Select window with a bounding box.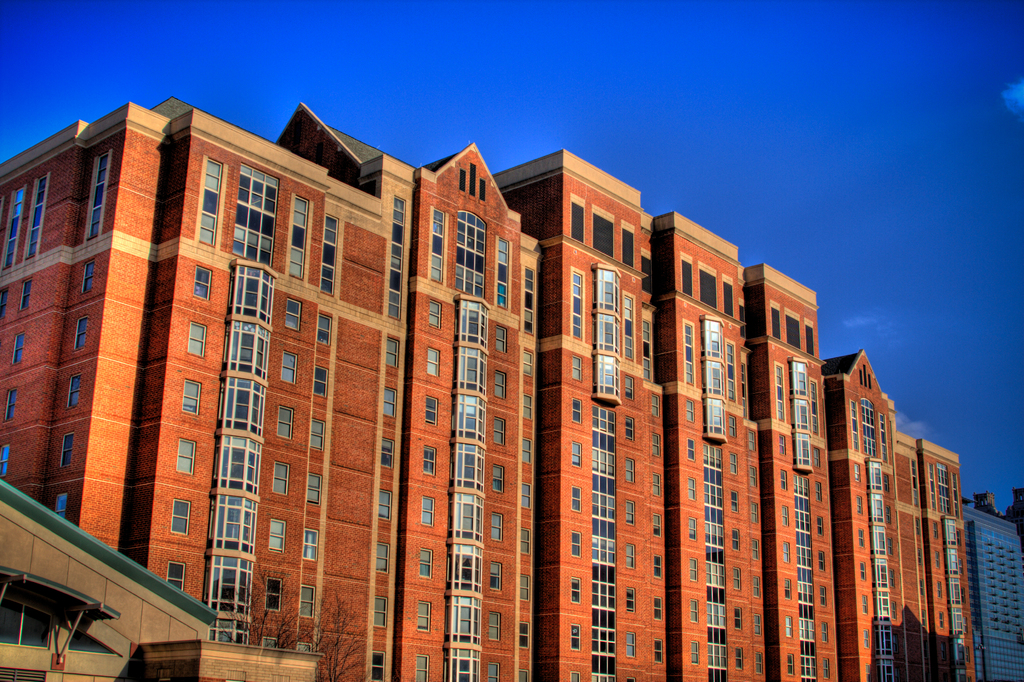
433:206:442:285.
